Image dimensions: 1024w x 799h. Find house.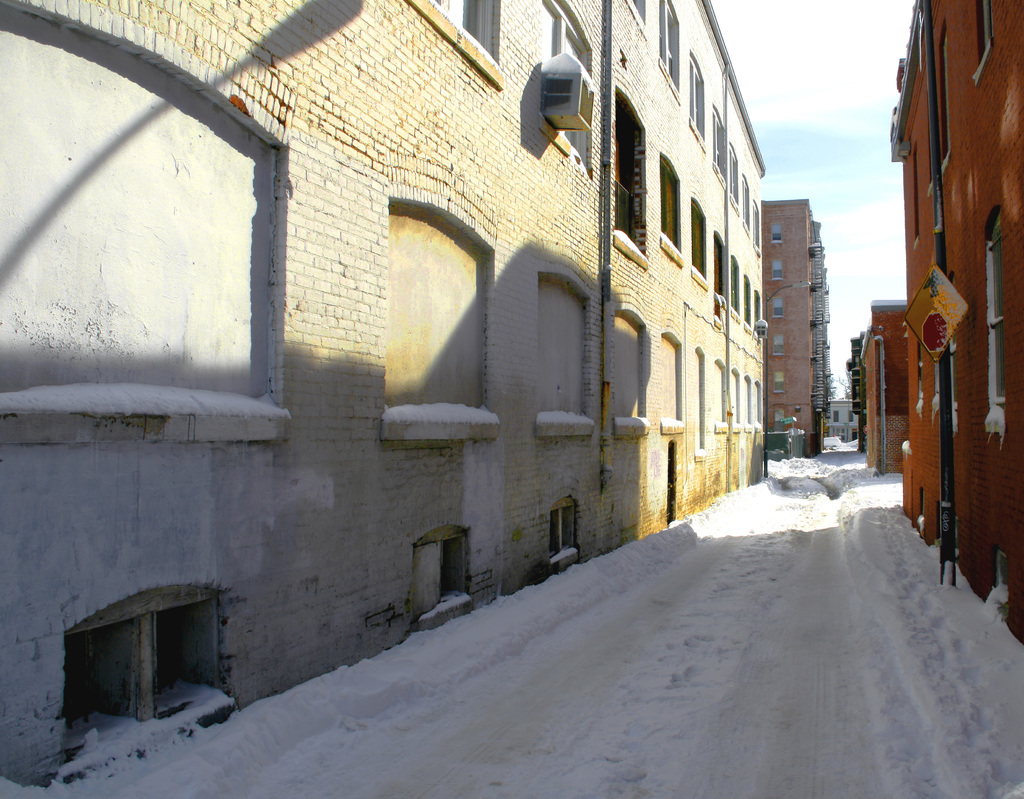
box(888, 0, 1023, 567).
